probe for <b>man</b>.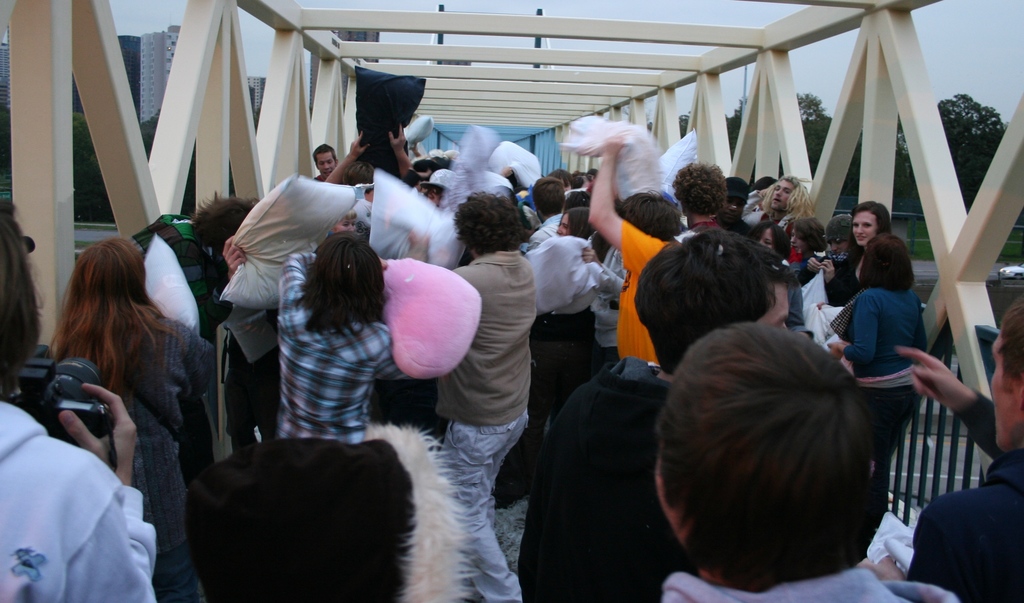
Probe result: Rect(392, 195, 550, 600).
